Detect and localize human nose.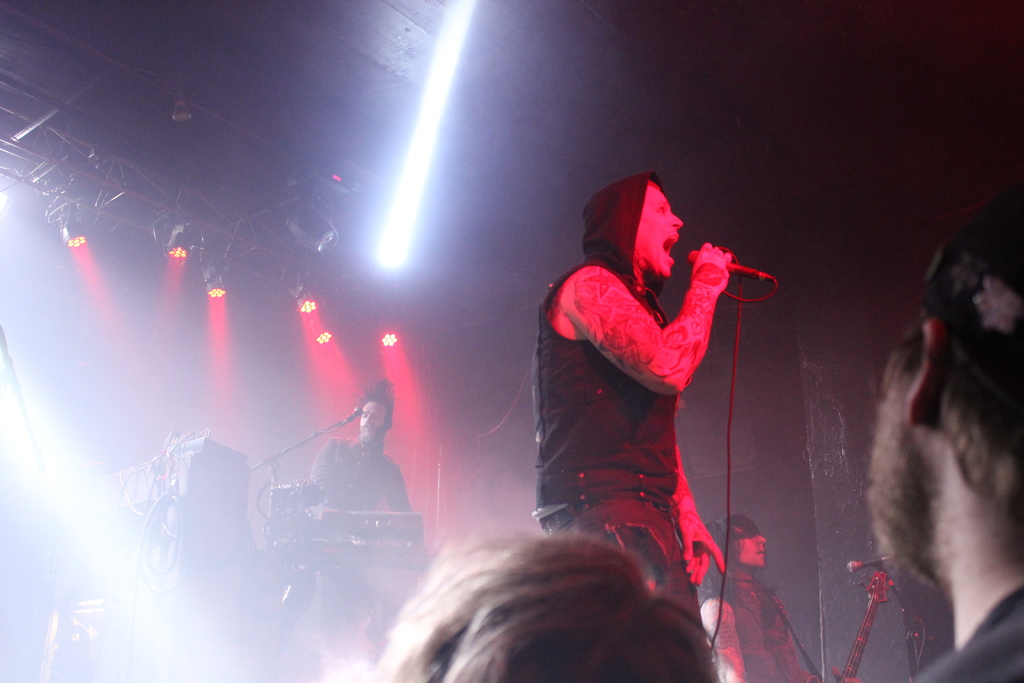
Localized at box=[756, 533, 769, 547].
